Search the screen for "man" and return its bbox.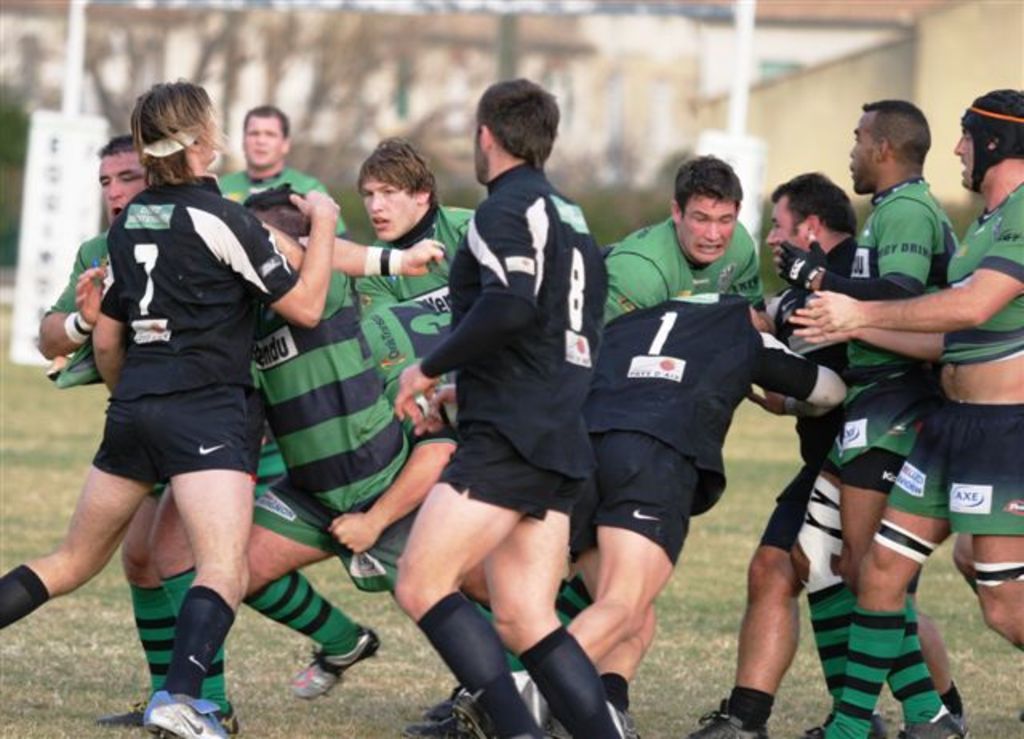
Found: crop(451, 293, 843, 737).
